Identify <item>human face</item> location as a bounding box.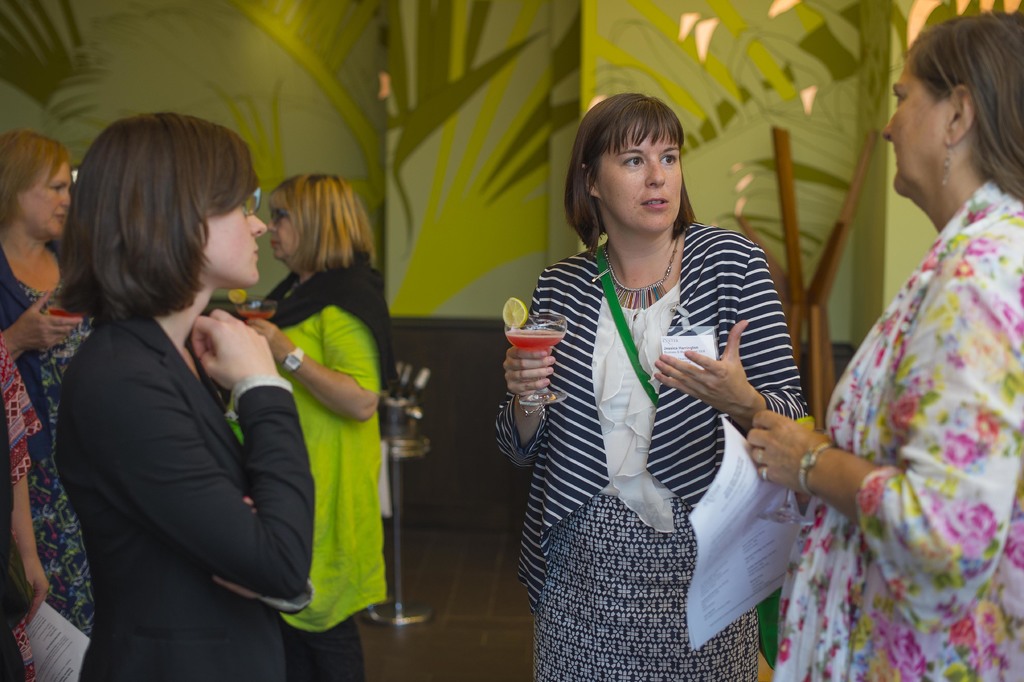
197:200:266:290.
